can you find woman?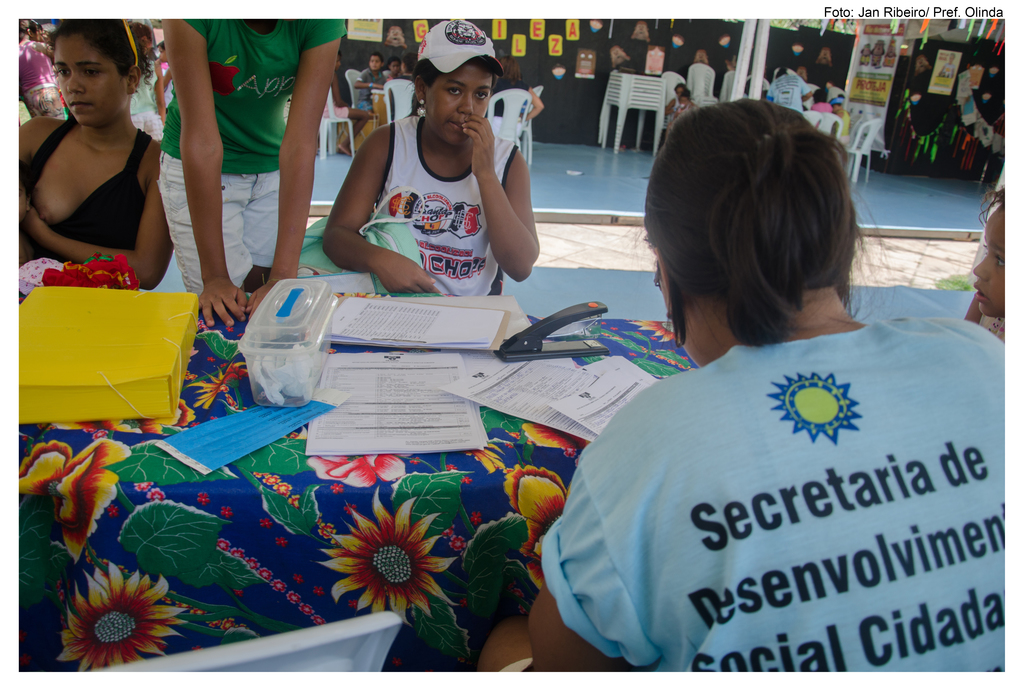
Yes, bounding box: [x1=478, y1=97, x2=1008, y2=671].
